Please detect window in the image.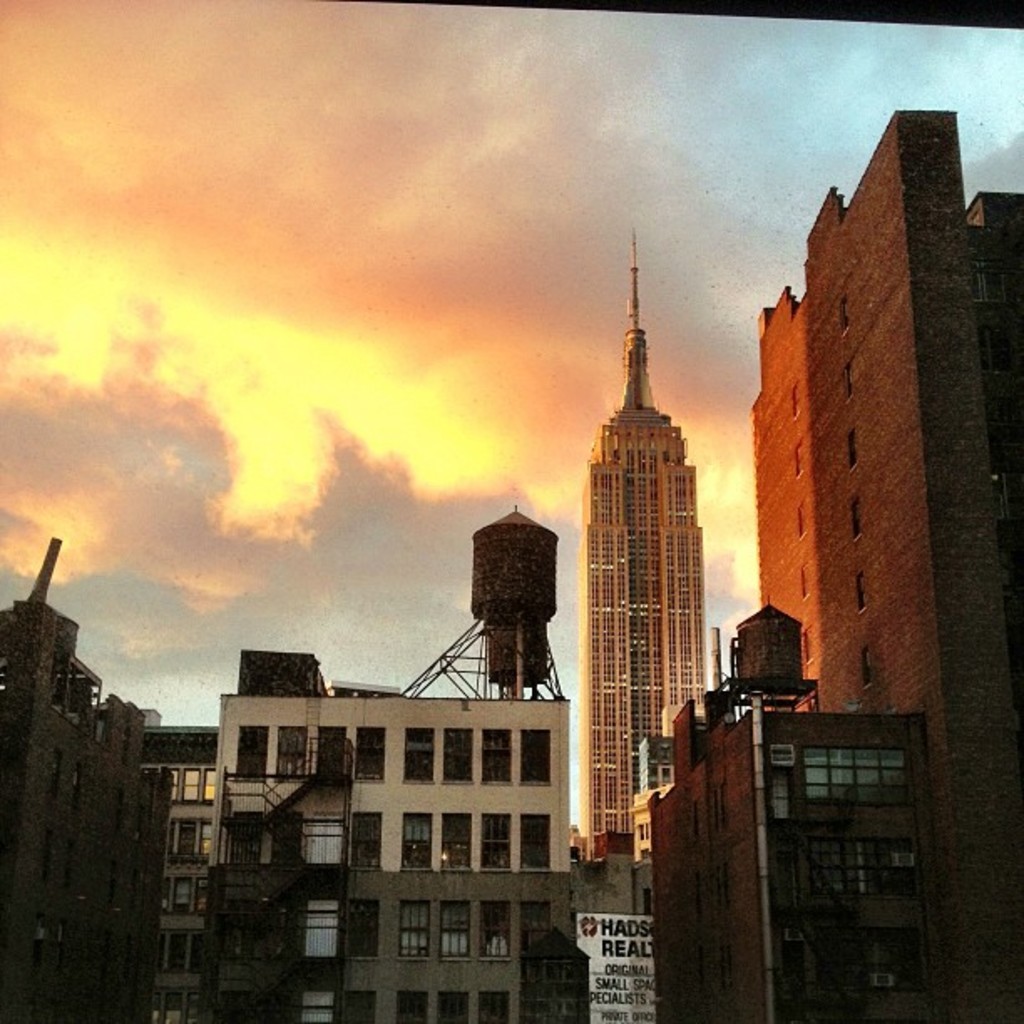
region(52, 746, 64, 796).
